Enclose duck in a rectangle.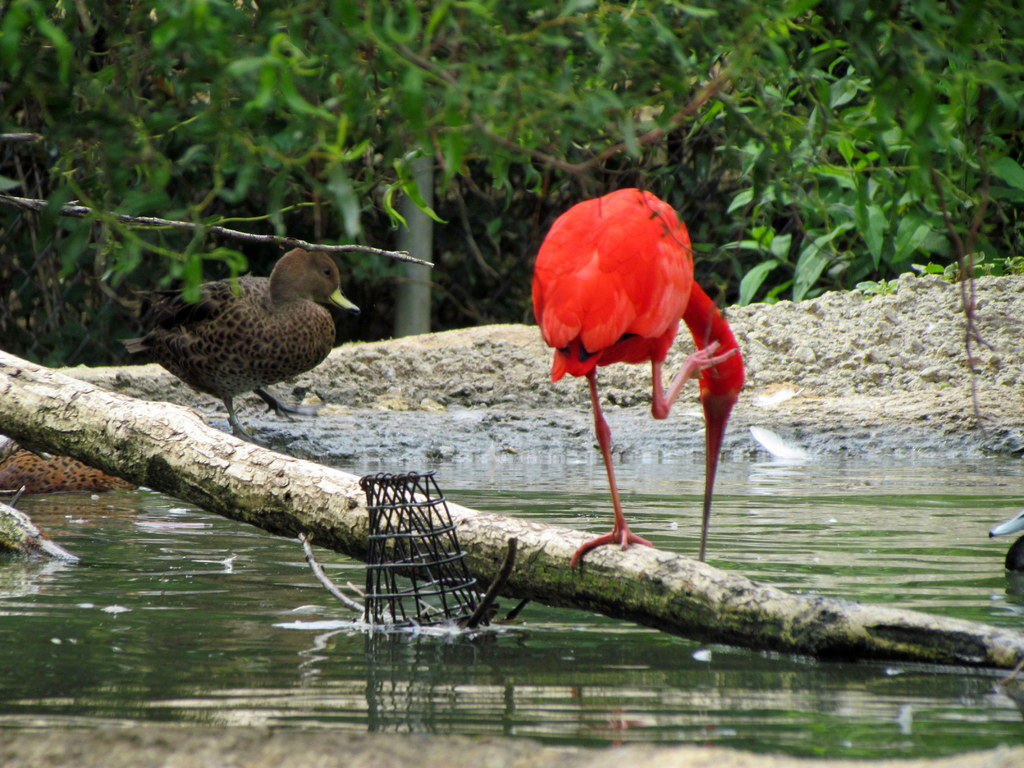
124, 244, 358, 484.
